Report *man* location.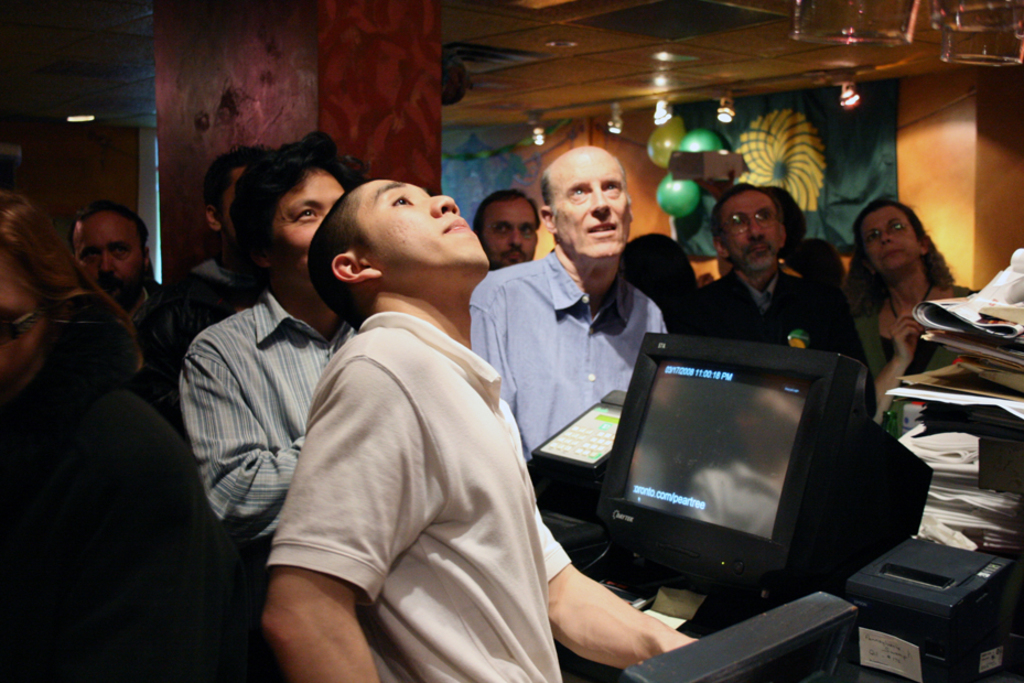
Report: {"x1": 467, "y1": 143, "x2": 677, "y2": 463}.
